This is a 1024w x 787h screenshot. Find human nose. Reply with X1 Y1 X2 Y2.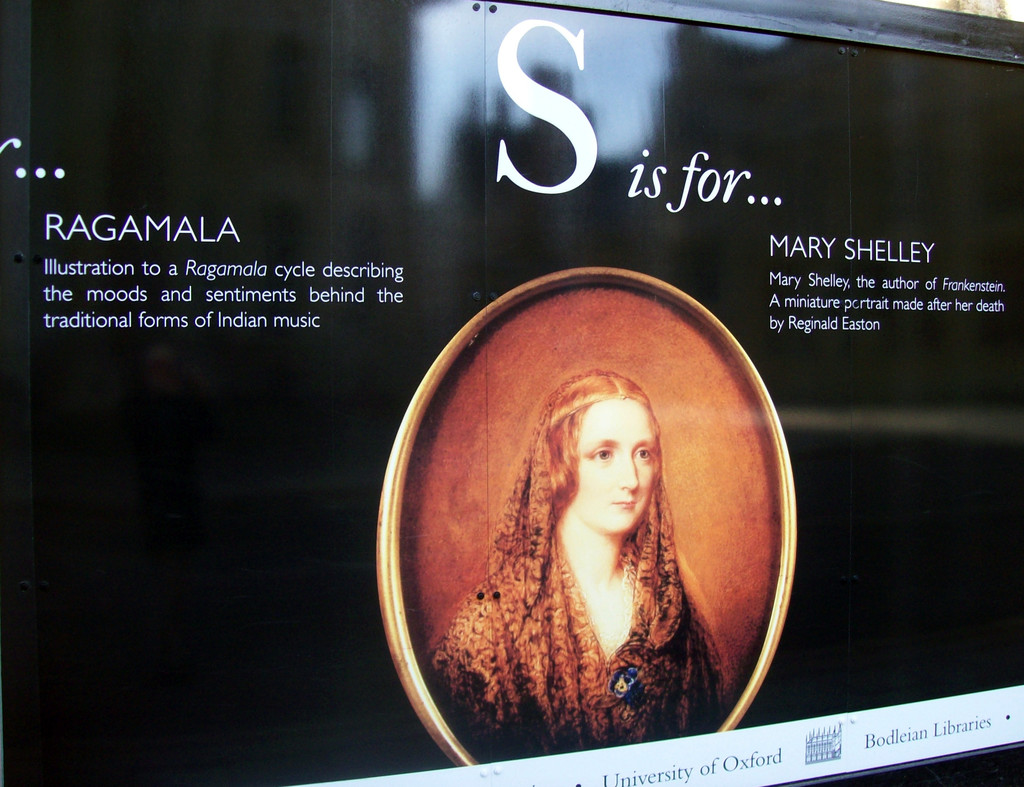
618 453 637 488.
